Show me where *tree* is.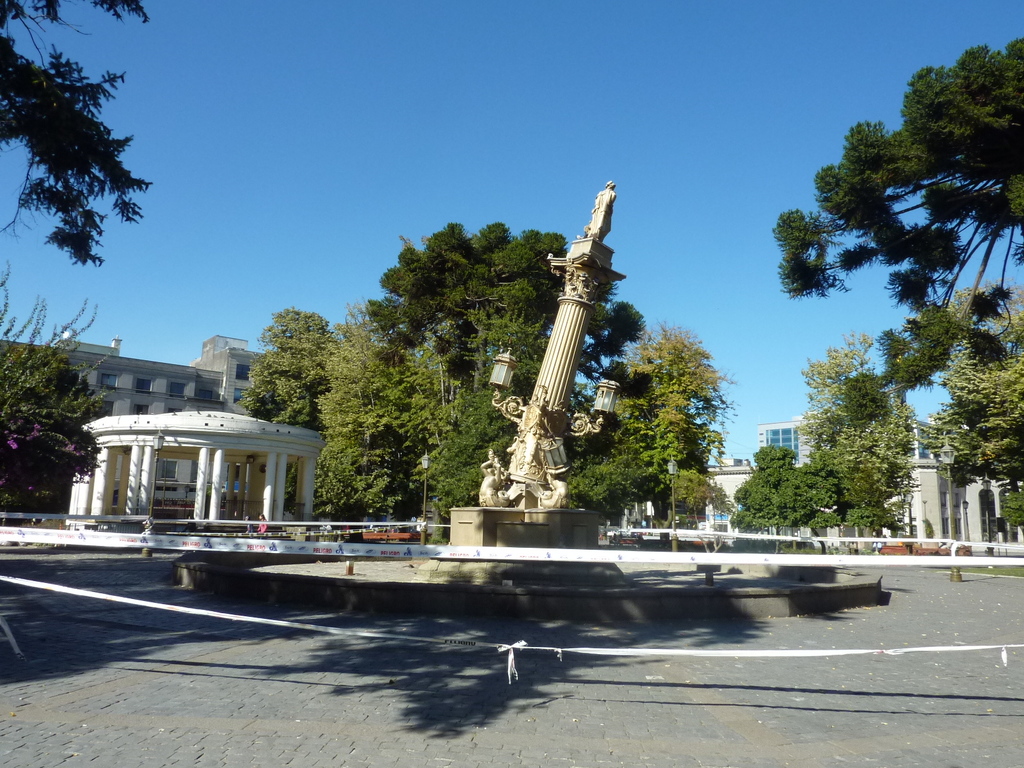
*tree* is at {"left": 913, "top": 281, "right": 1023, "bottom": 527}.
